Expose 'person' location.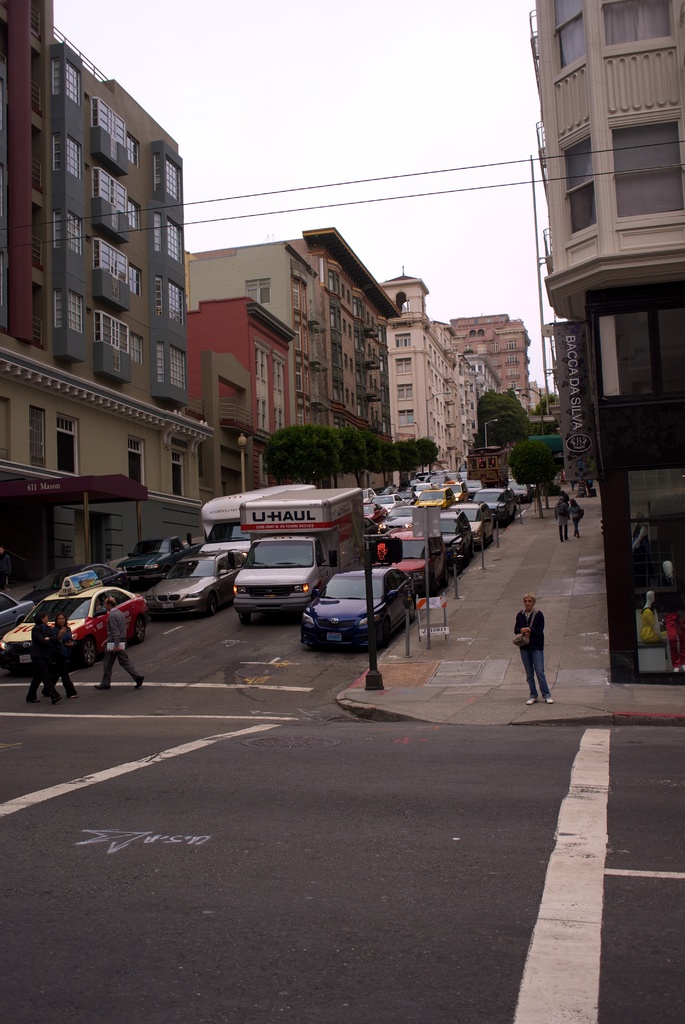
Exposed at bbox=(98, 598, 145, 687).
